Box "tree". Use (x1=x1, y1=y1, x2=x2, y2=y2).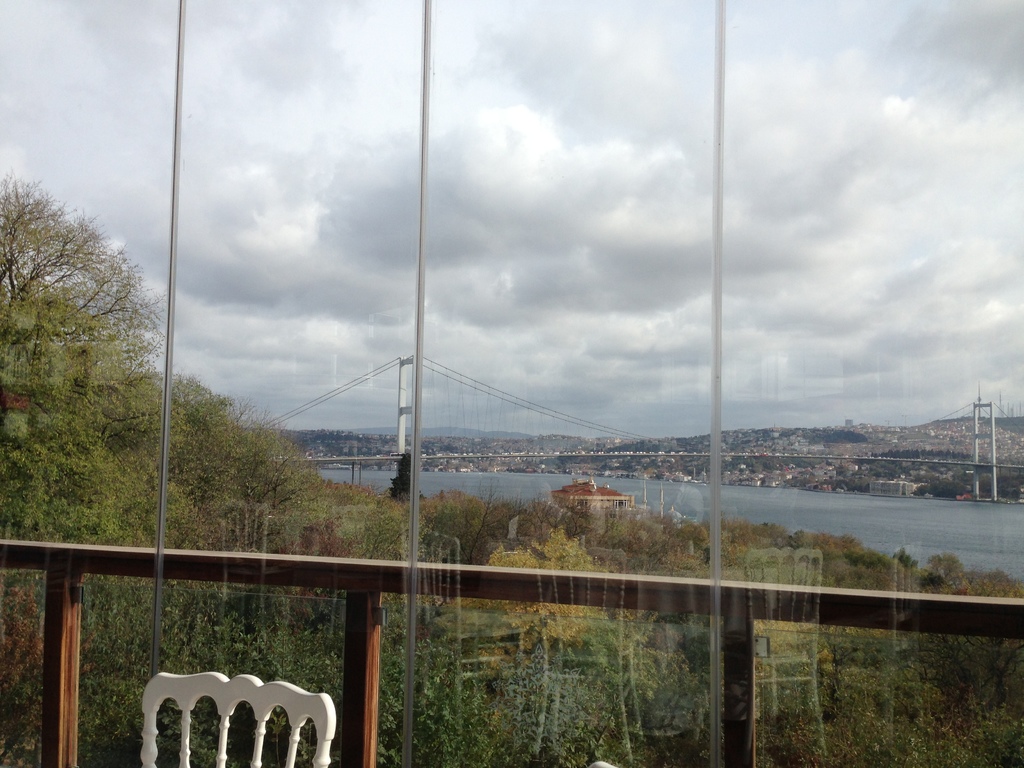
(x1=187, y1=401, x2=326, y2=538).
